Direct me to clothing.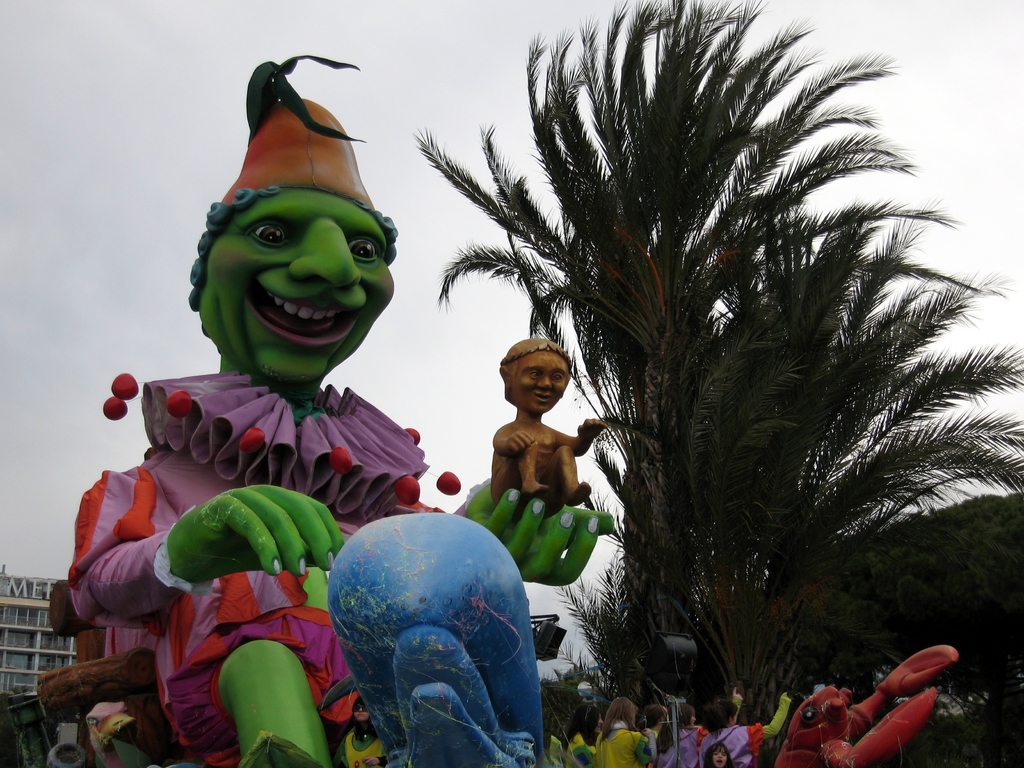
Direction: (x1=702, y1=722, x2=768, y2=767).
